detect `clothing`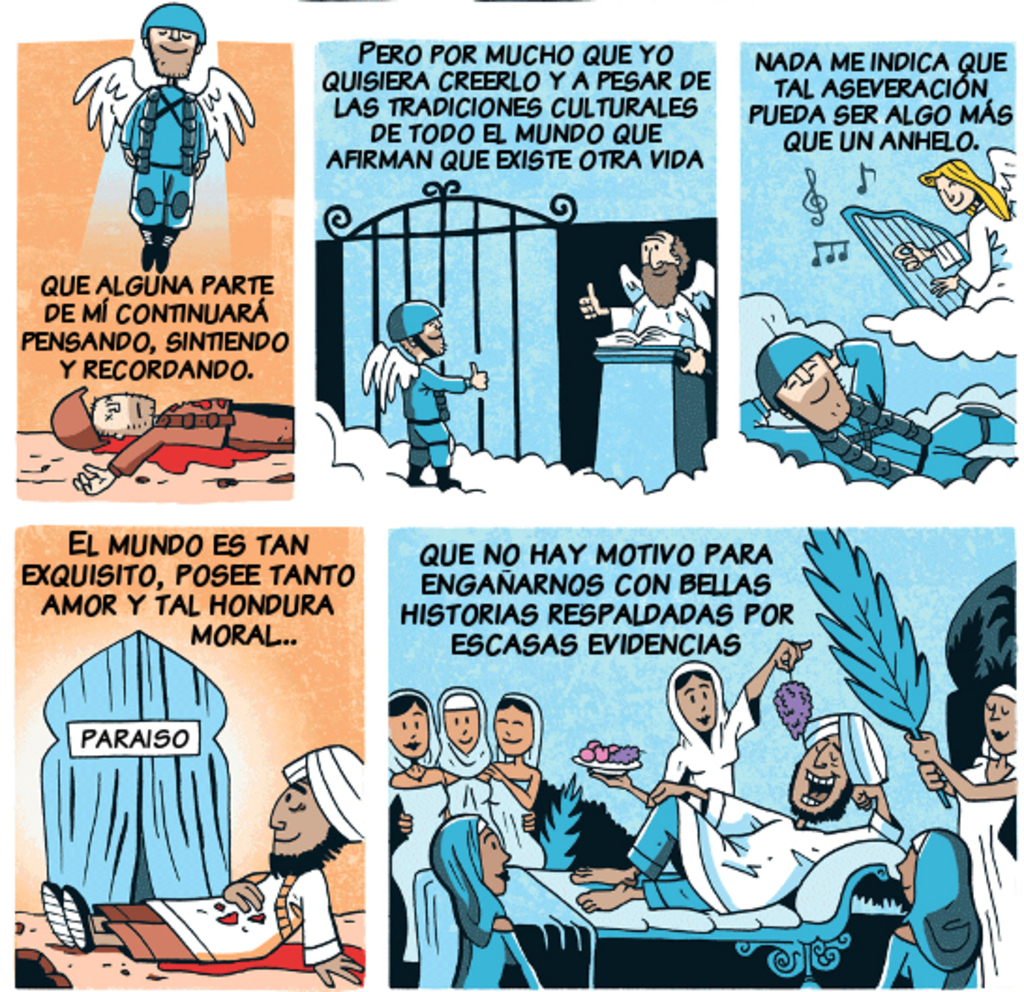
[x1=349, y1=296, x2=478, y2=501]
